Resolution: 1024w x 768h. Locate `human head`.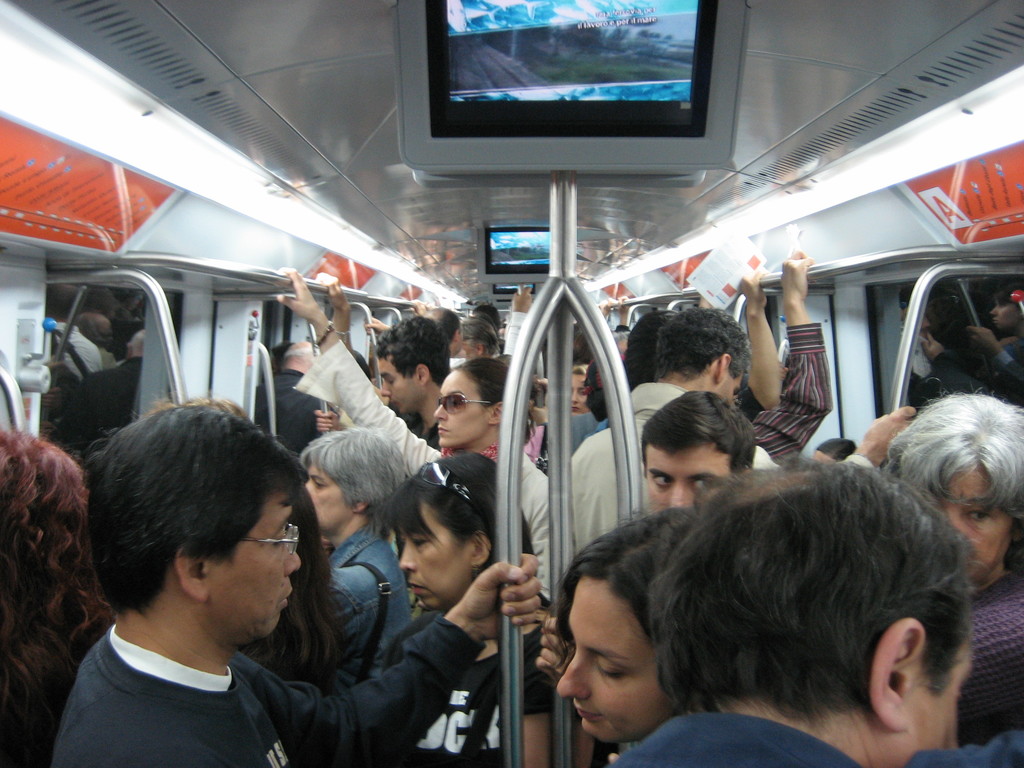
select_region(283, 337, 324, 371).
